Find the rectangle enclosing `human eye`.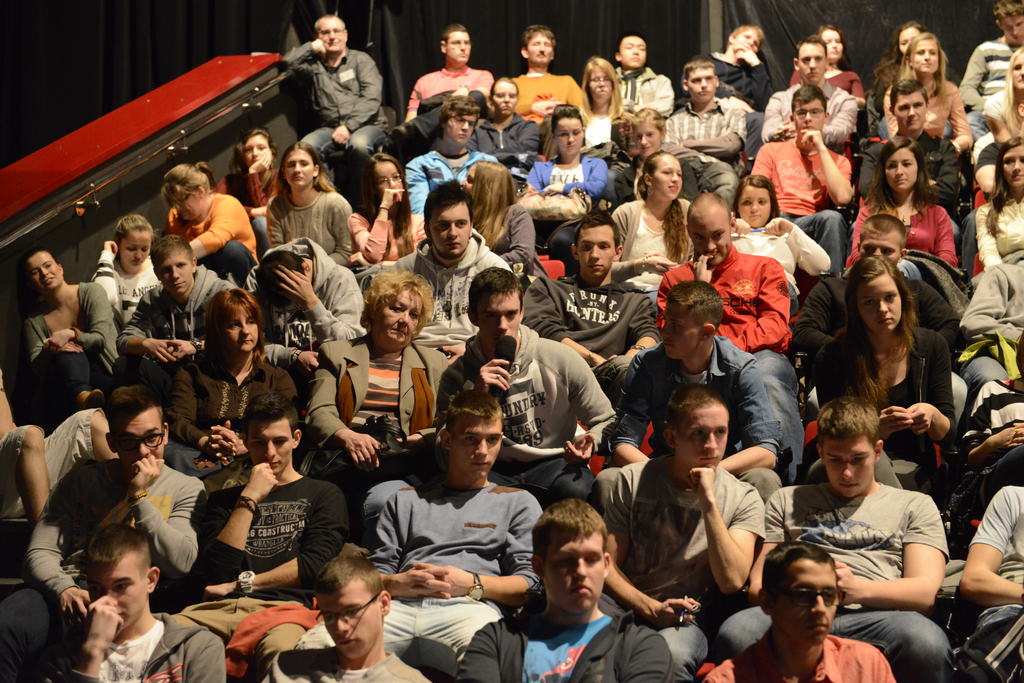
712:234:721:239.
